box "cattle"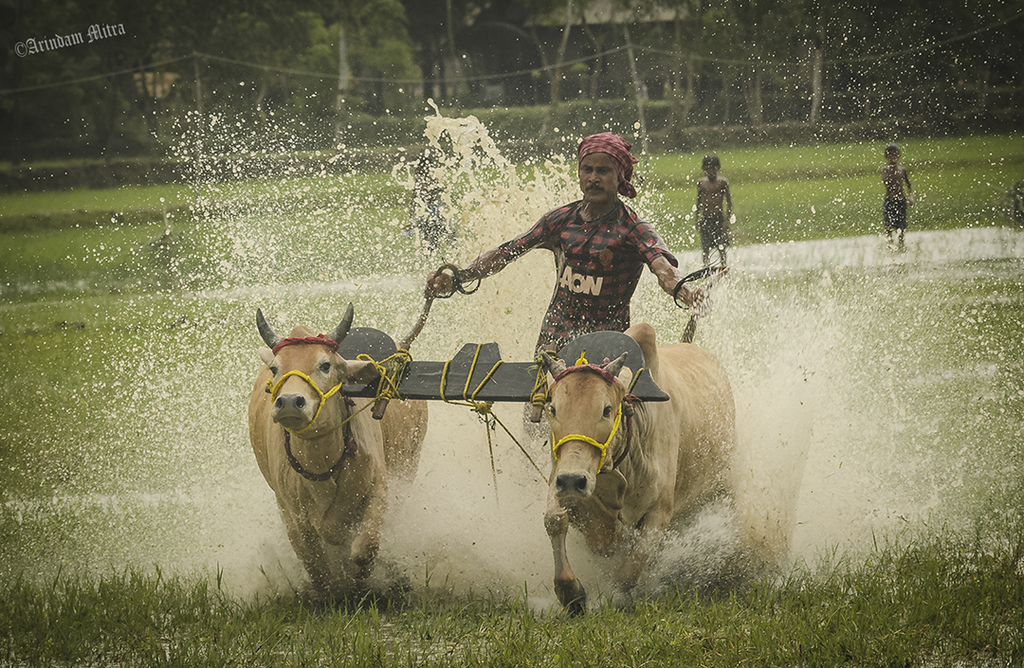
l=251, t=301, r=430, b=609
